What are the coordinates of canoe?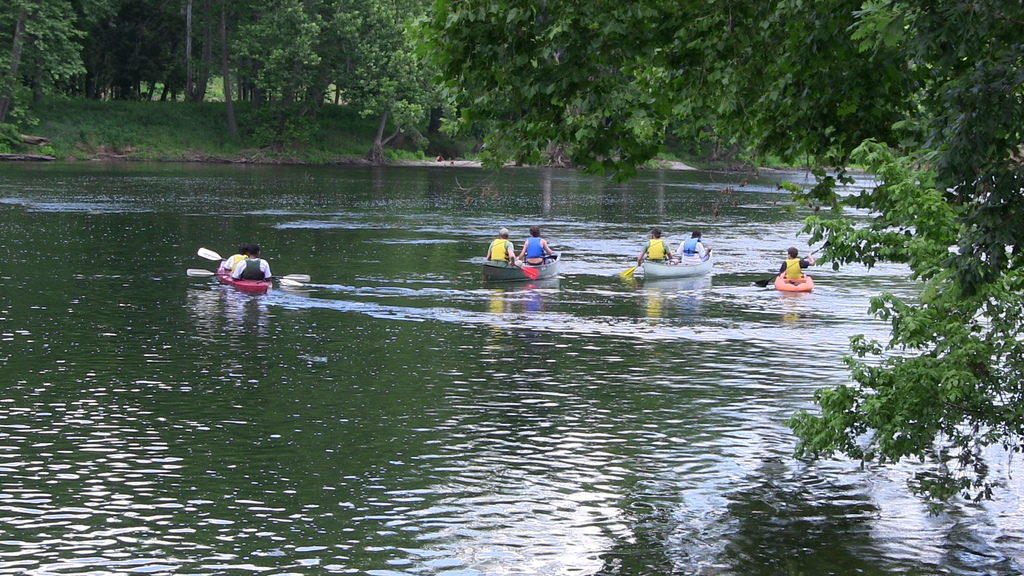
select_region(217, 261, 276, 293).
